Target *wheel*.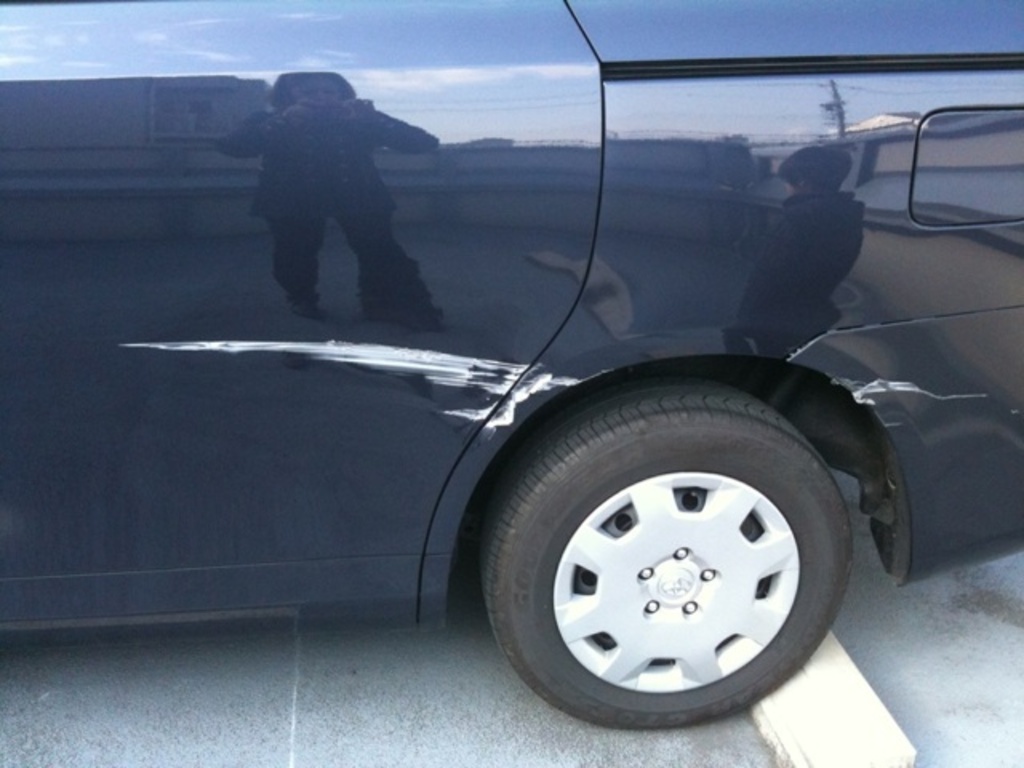
Target region: {"left": 466, "top": 386, "right": 870, "bottom": 728}.
